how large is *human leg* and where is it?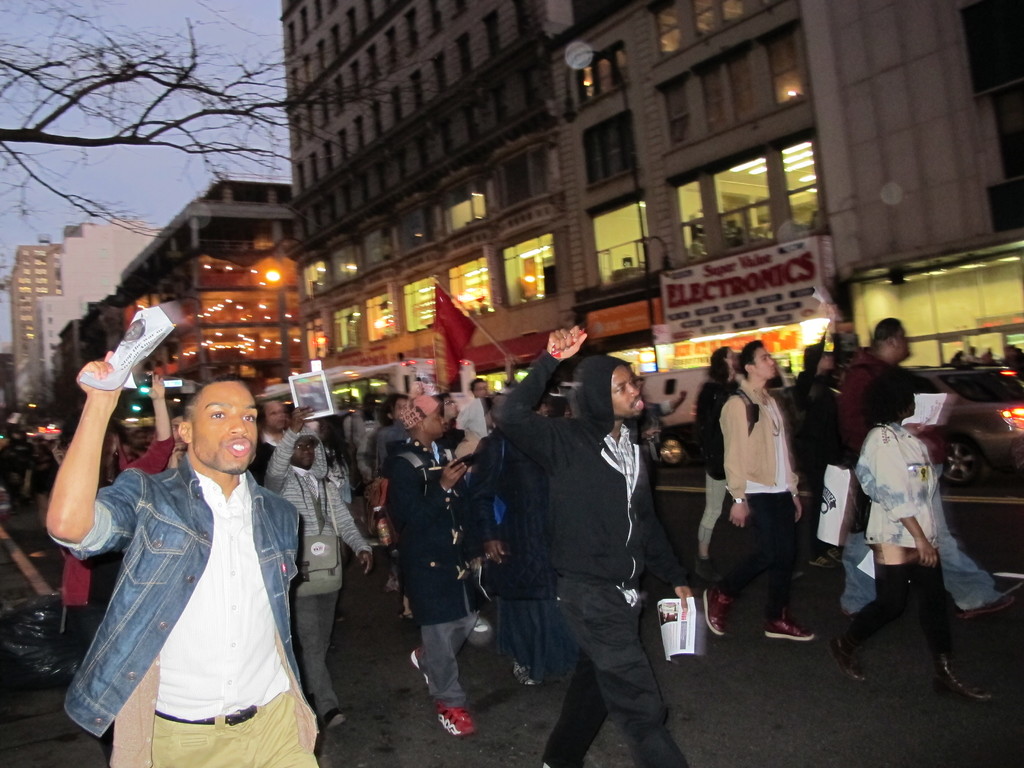
Bounding box: [765, 486, 815, 641].
